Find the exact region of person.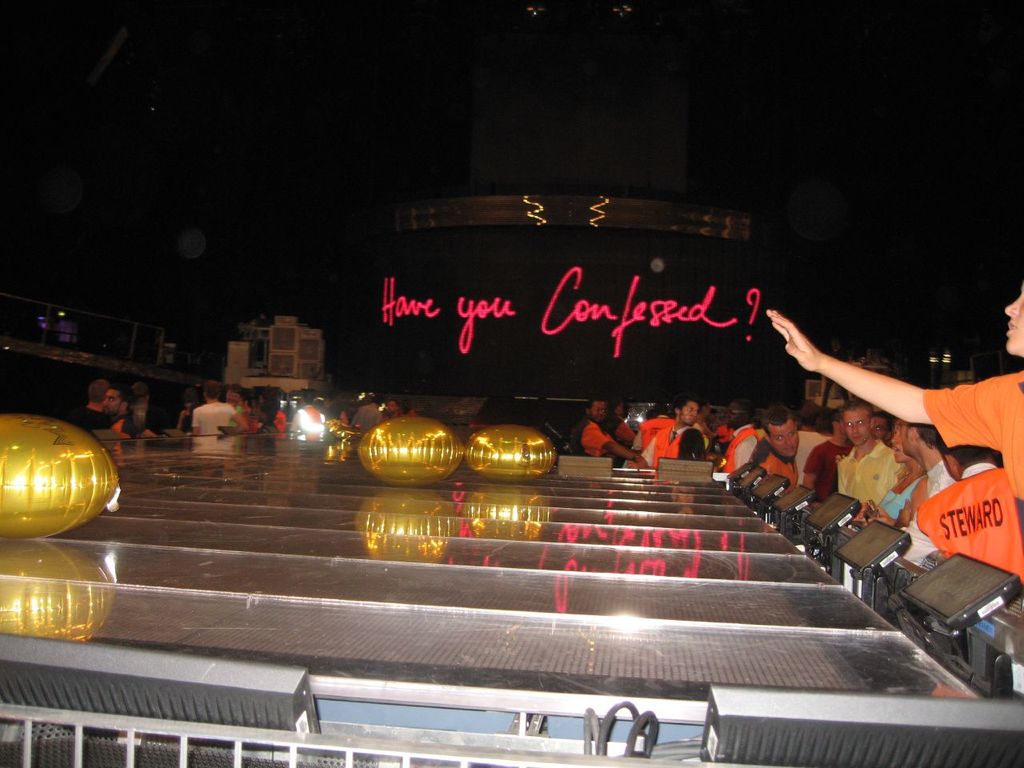
Exact region: (left=765, top=282, right=1023, bottom=584).
